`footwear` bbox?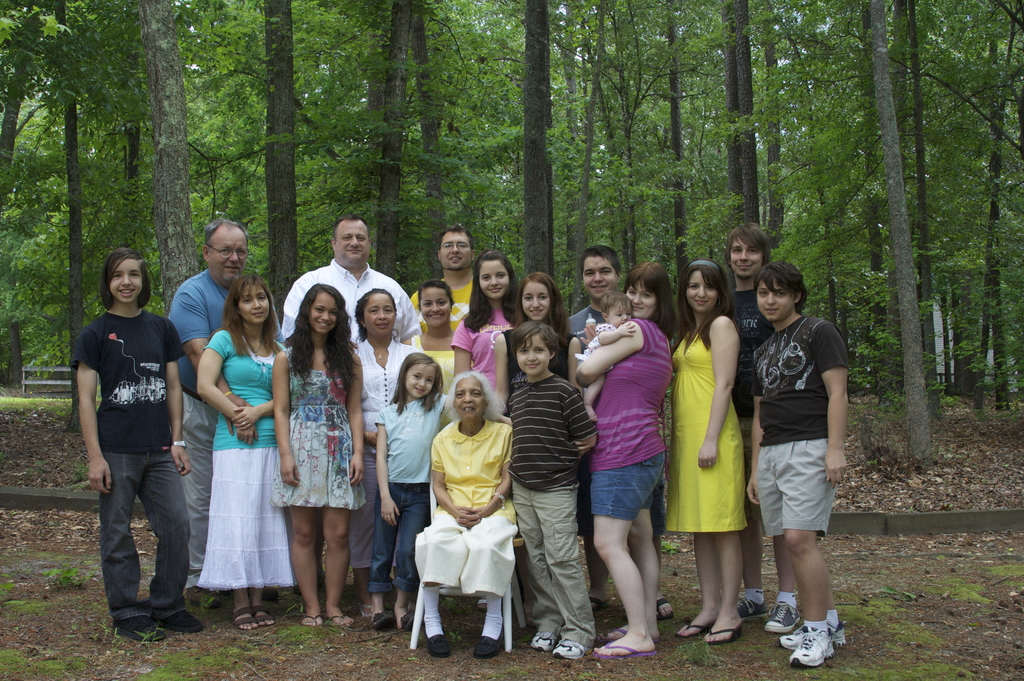
bbox=(738, 592, 771, 625)
